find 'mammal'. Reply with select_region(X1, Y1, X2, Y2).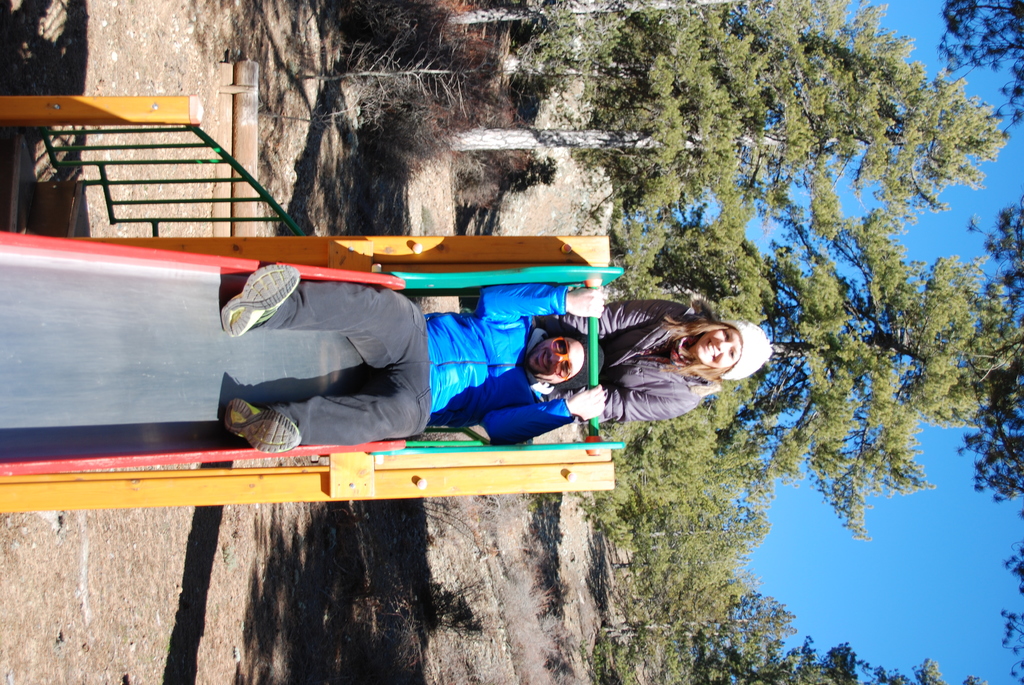
select_region(220, 264, 612, 455).
